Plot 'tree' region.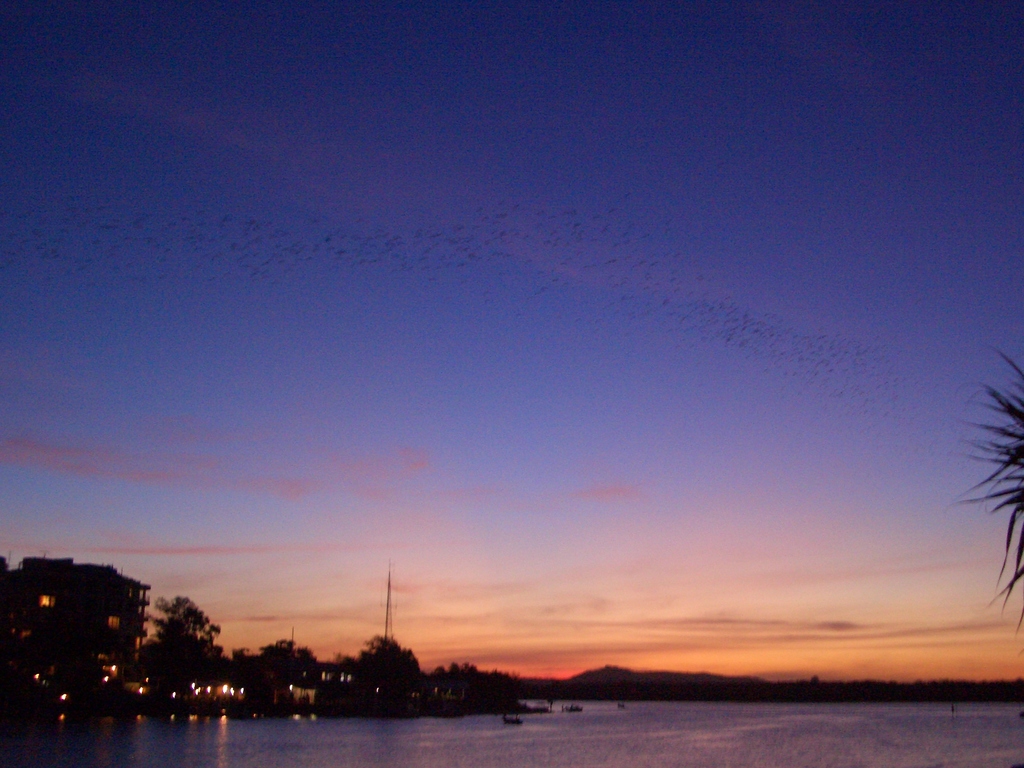
Plotted at bbox(258, 637, 319, 671).
